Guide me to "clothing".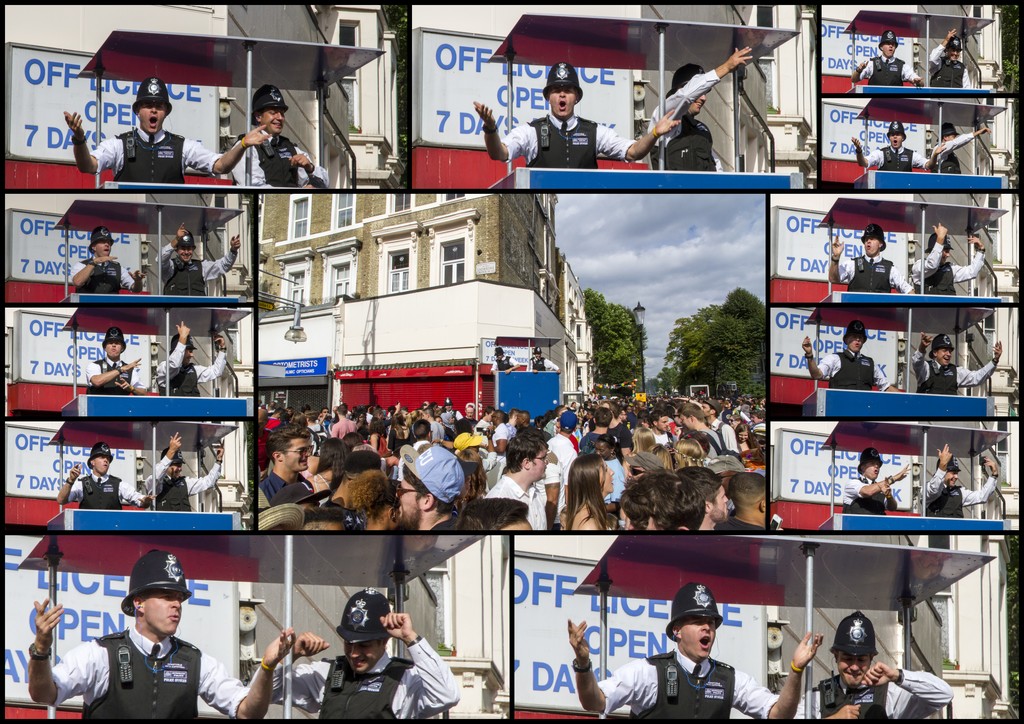
Guidance: 545,435,581,507.
